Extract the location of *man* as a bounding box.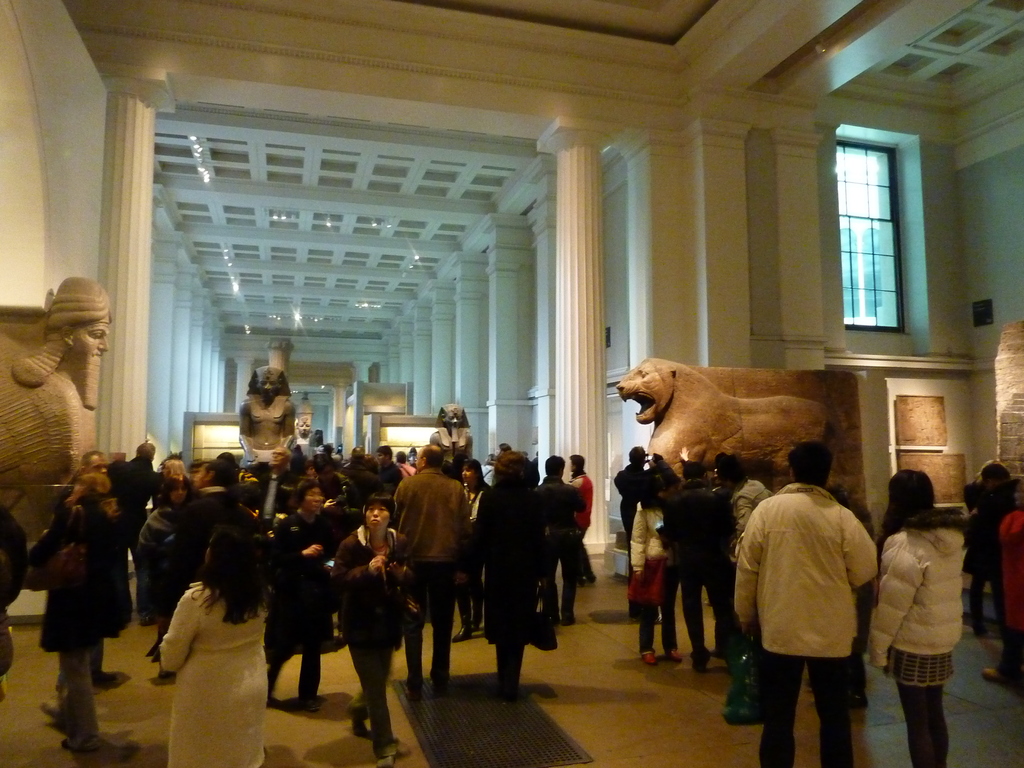
detection(662, 458, 744, 673).
